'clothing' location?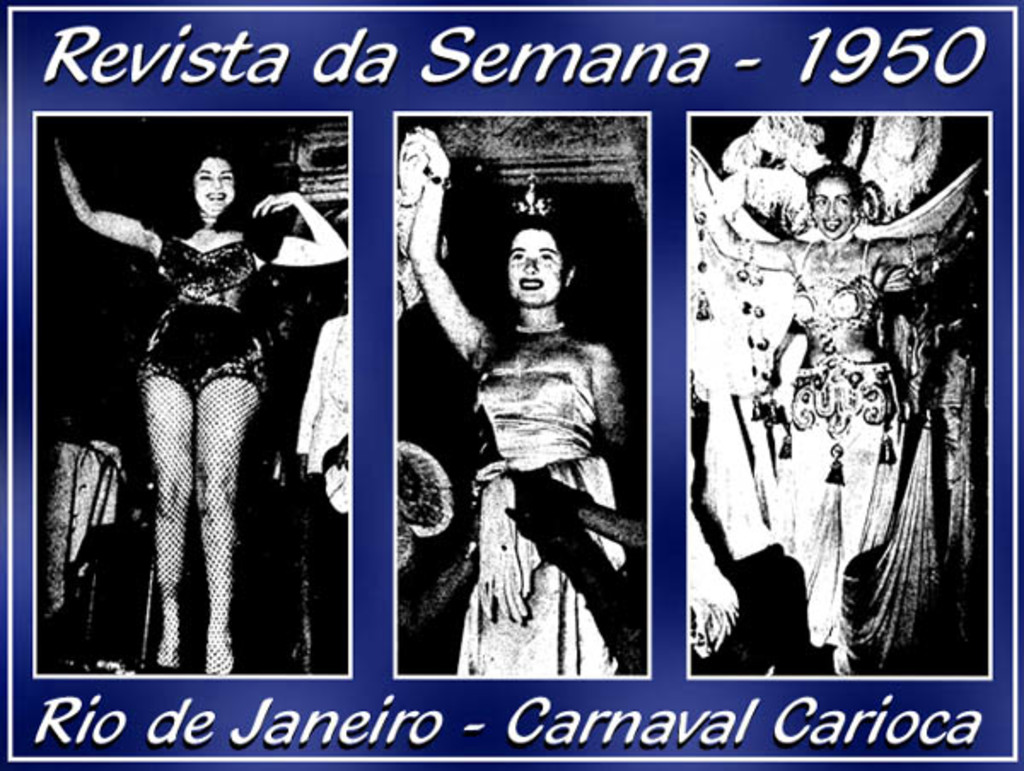
region(787, 246, 884, 343)
